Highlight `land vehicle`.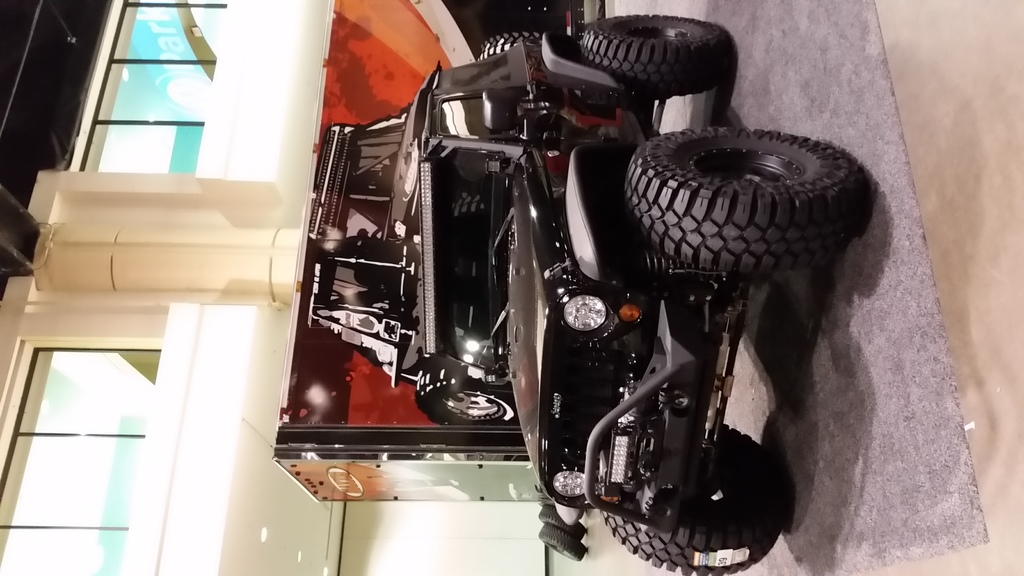
Highlighted region: <bbox>427, 15, 868, 575</bbox>.
